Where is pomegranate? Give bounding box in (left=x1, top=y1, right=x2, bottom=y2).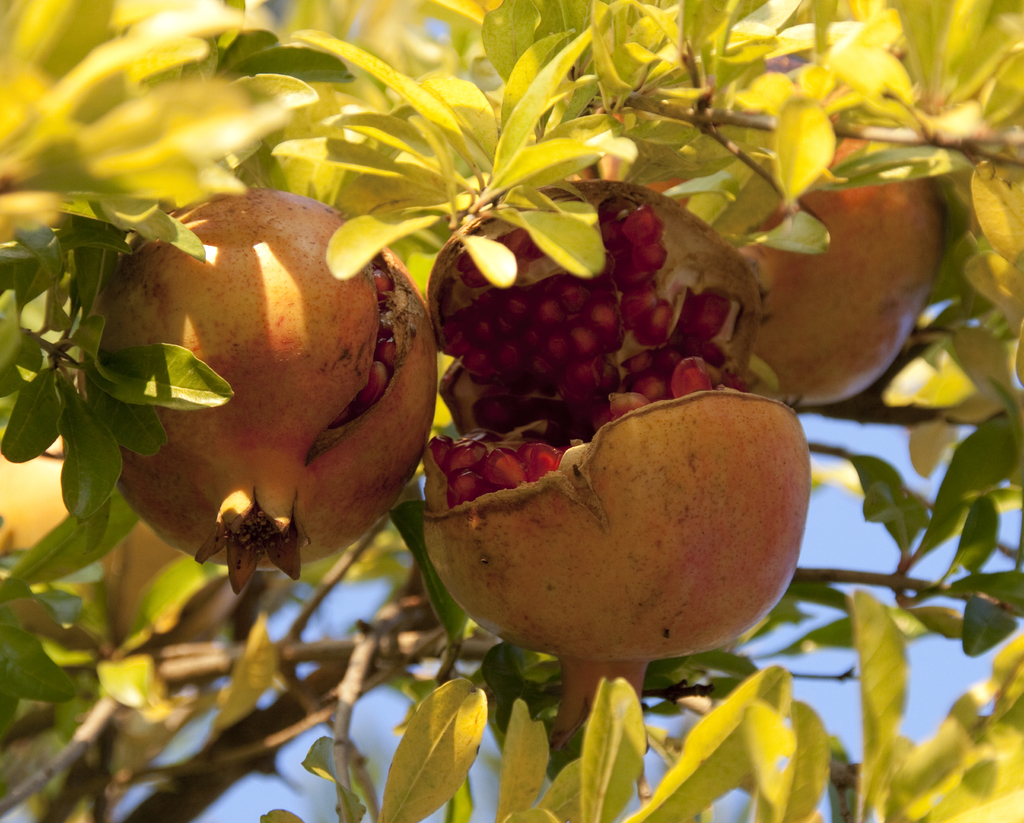
(left=100, top=185, right=442, bottom=600).
